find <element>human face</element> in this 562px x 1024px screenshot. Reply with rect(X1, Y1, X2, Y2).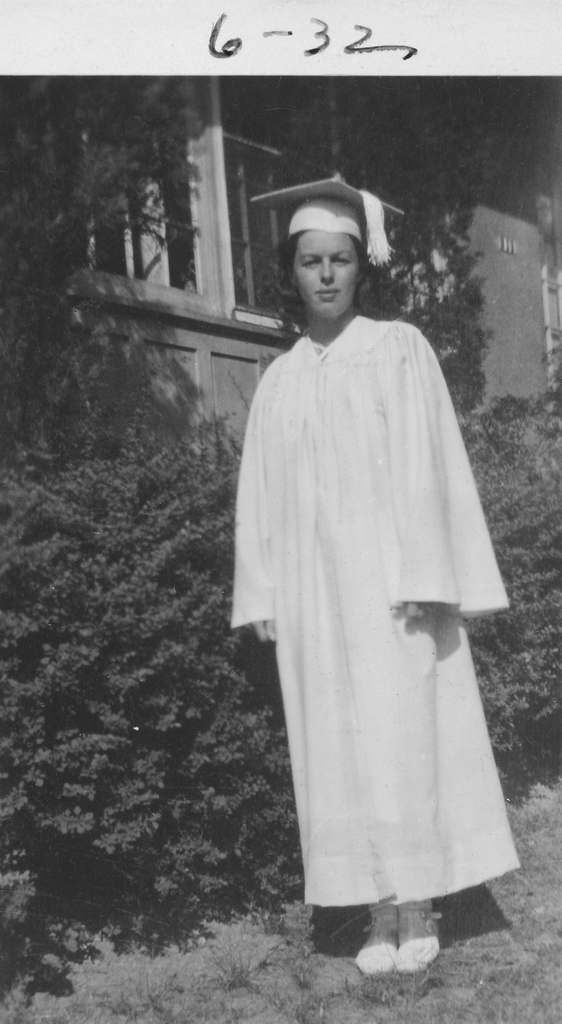
rect(290, 225, 358, 321).
